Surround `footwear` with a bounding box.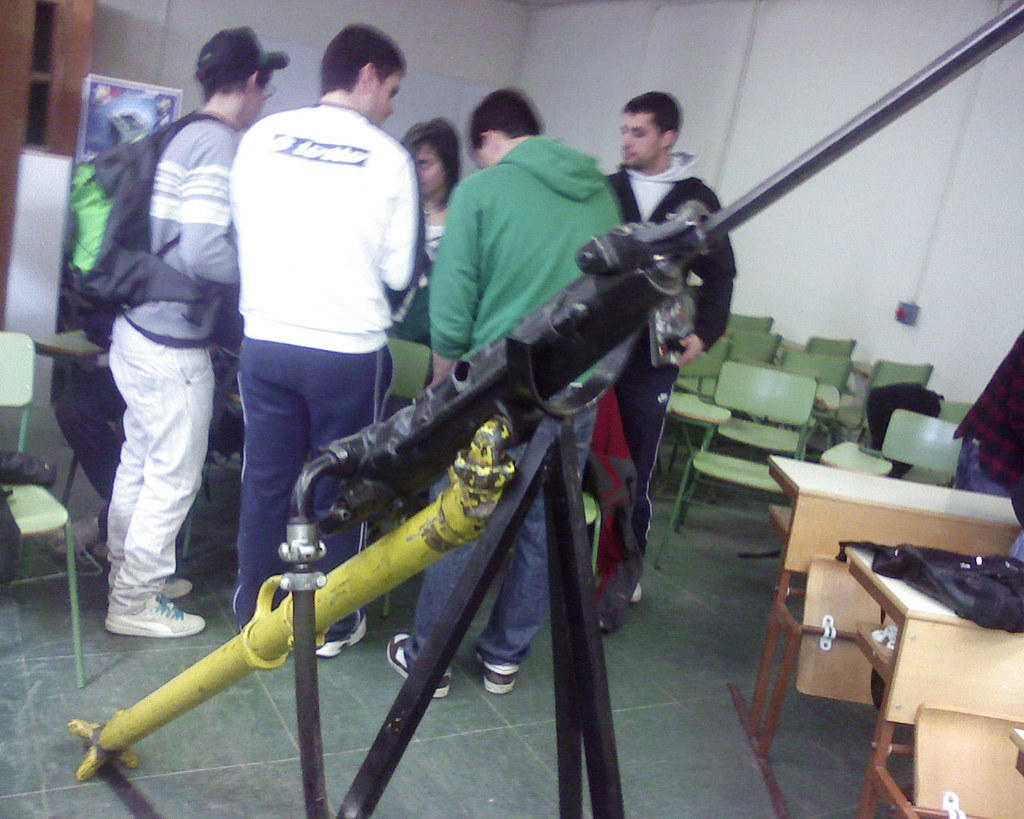
(x1=478, y1=649, x2=520, y2=689).
